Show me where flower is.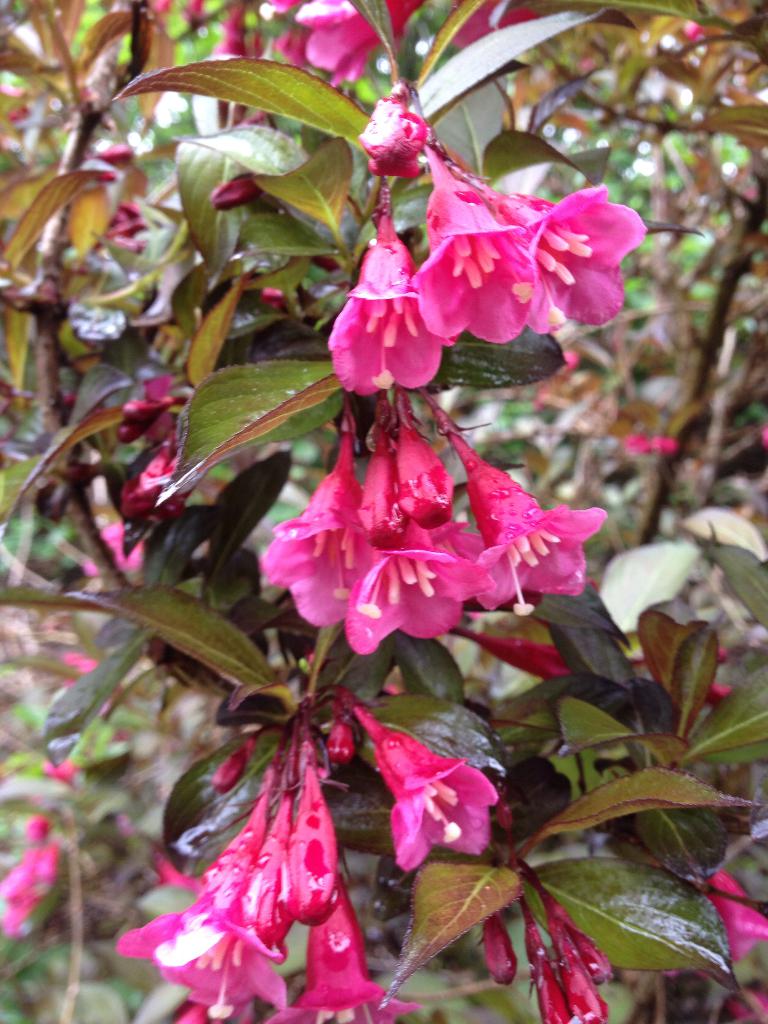
flower is at (114, 755, 292, 1023).
